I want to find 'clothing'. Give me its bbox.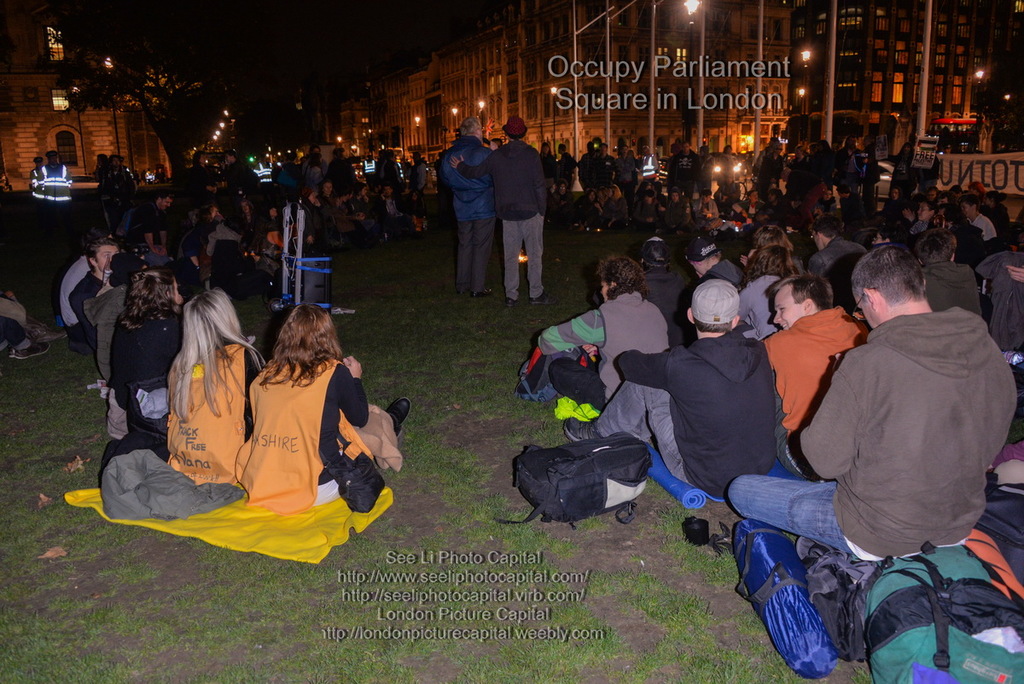
[160, 340, 259, 484].
